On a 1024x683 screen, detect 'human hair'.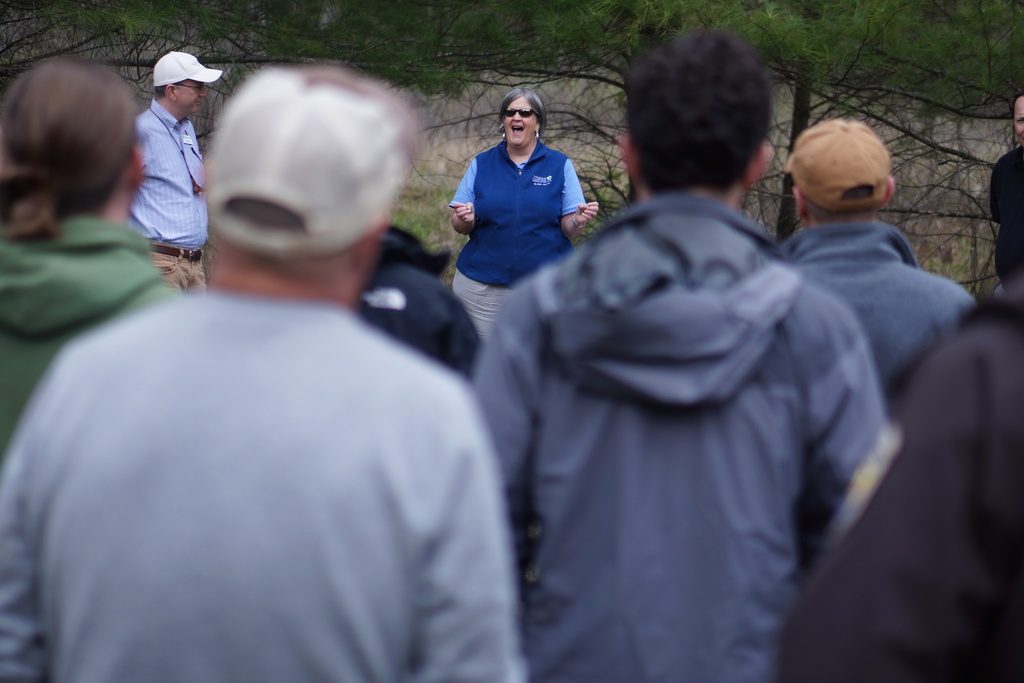
region(0, 56, 138, 241).
